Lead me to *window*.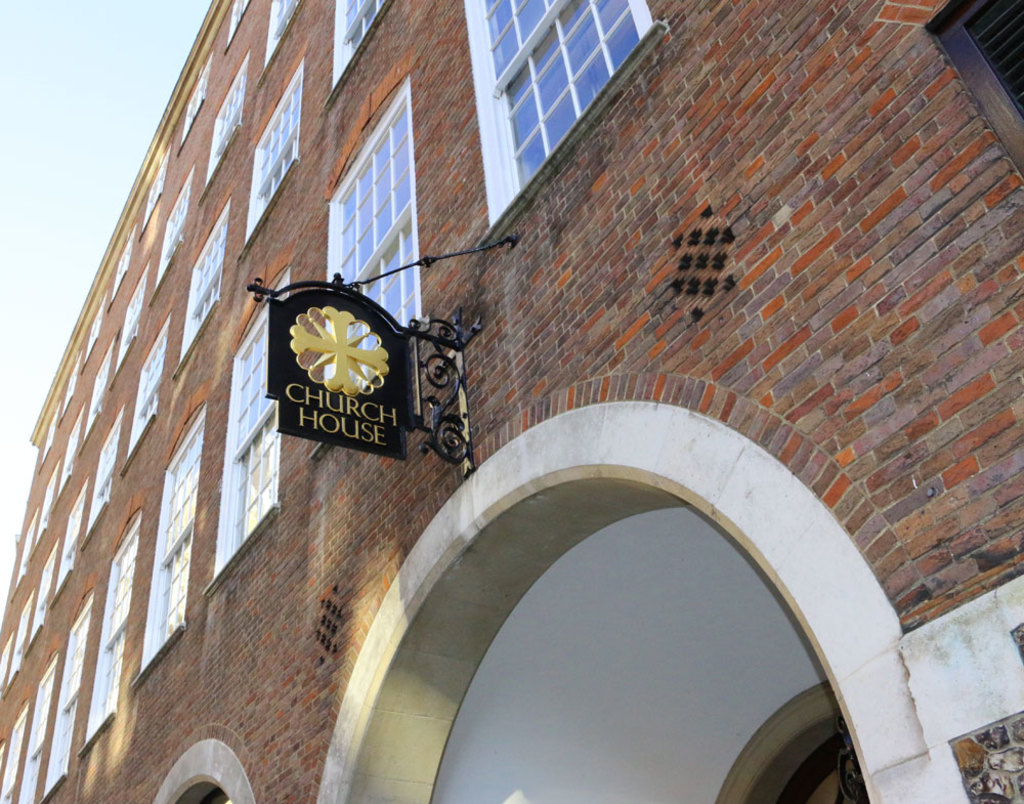
Lead to l=222, t=0, r=251, b=52.
